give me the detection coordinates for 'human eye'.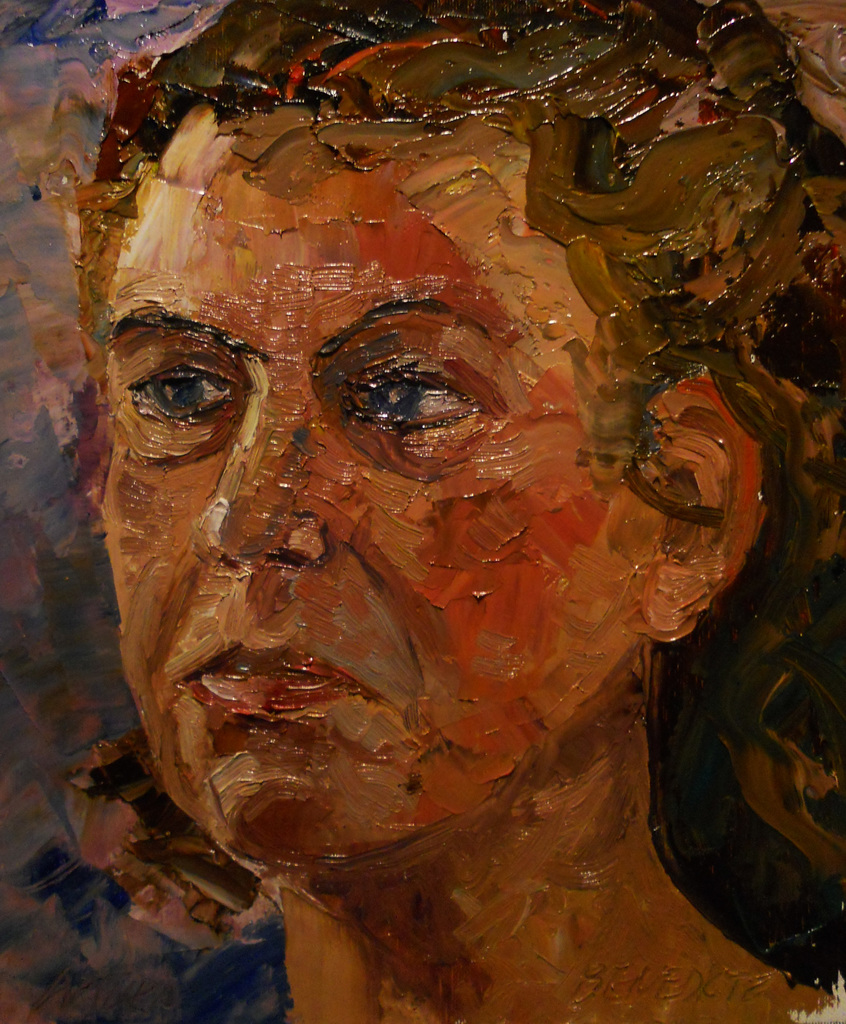
left=301, top=325, right=540, bottom=460.
